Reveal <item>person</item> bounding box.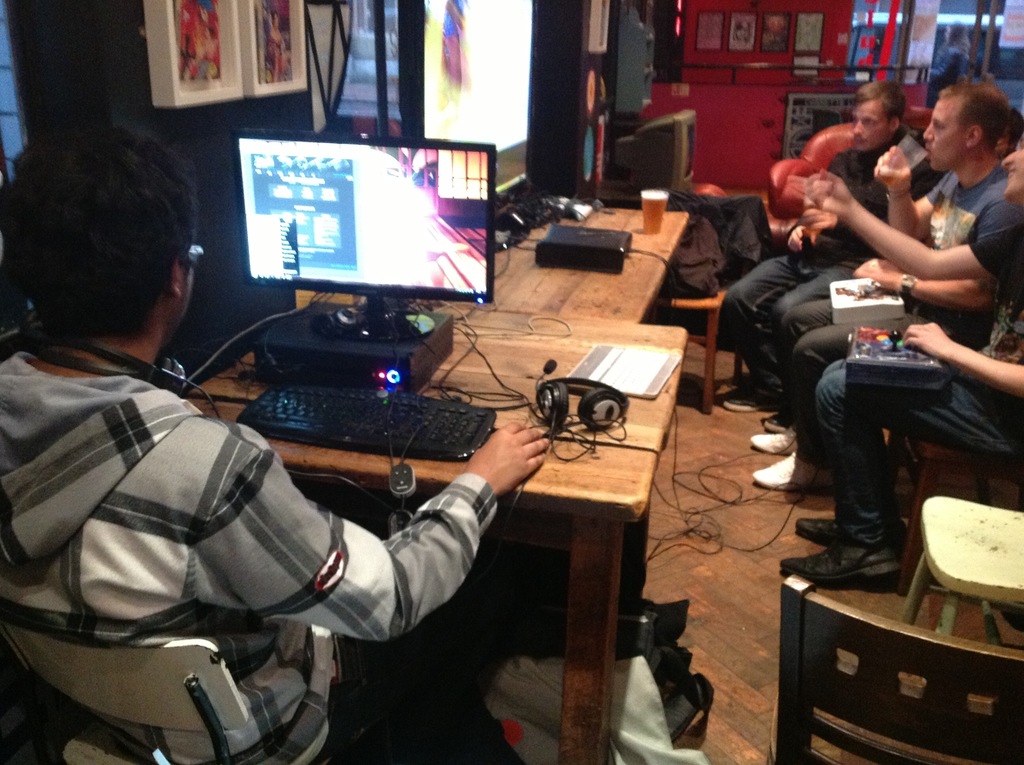
Revealed: 714 82 918 415.
